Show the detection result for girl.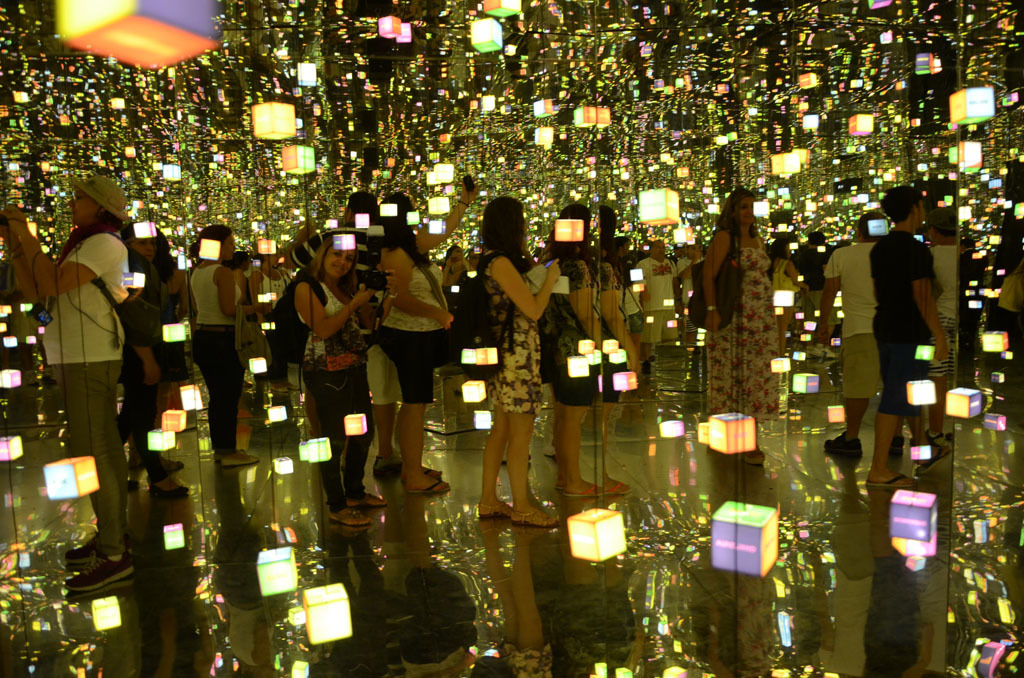
locate(290, 232, 373, 530).
